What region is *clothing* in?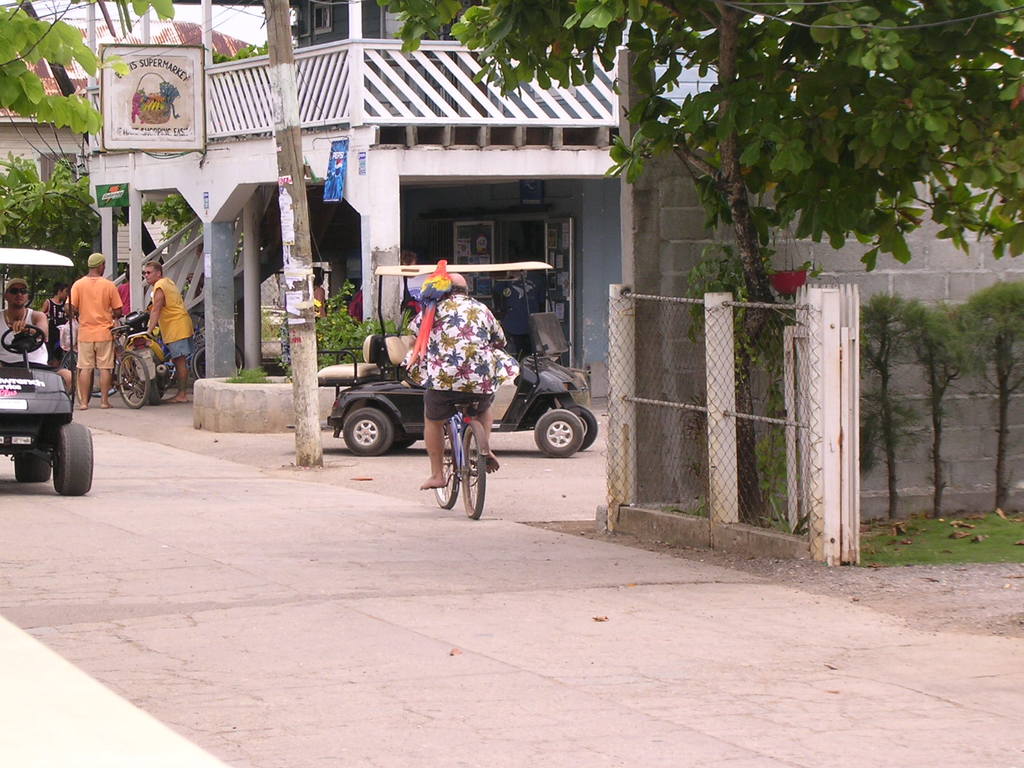
118, 282, 130, 347.
